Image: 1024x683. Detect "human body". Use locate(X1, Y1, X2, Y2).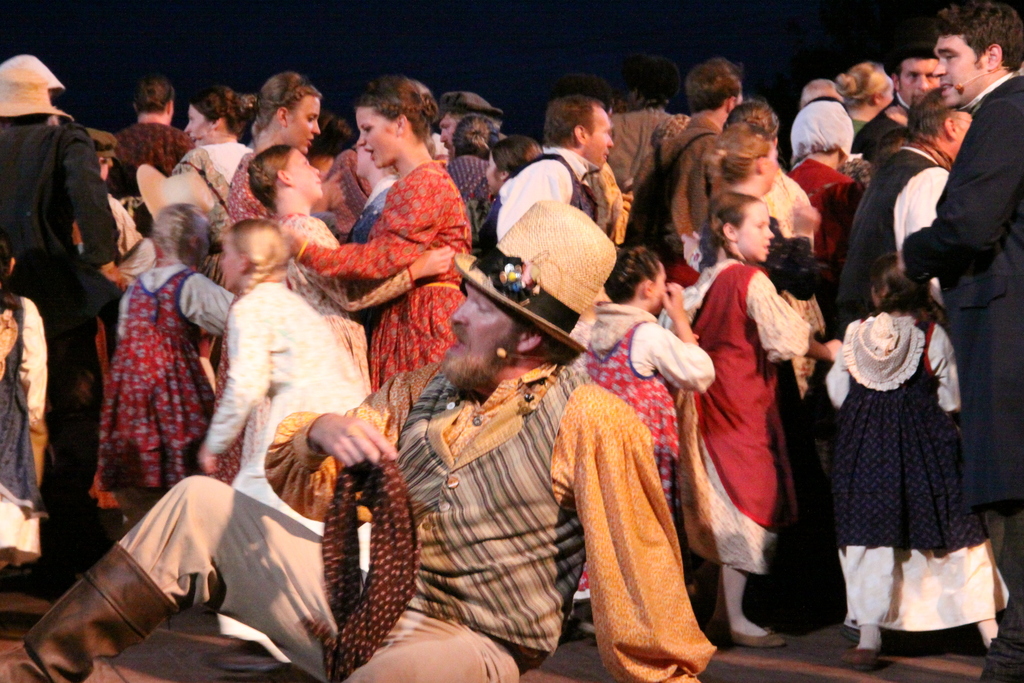
locate(493, 90, 614, 245).
